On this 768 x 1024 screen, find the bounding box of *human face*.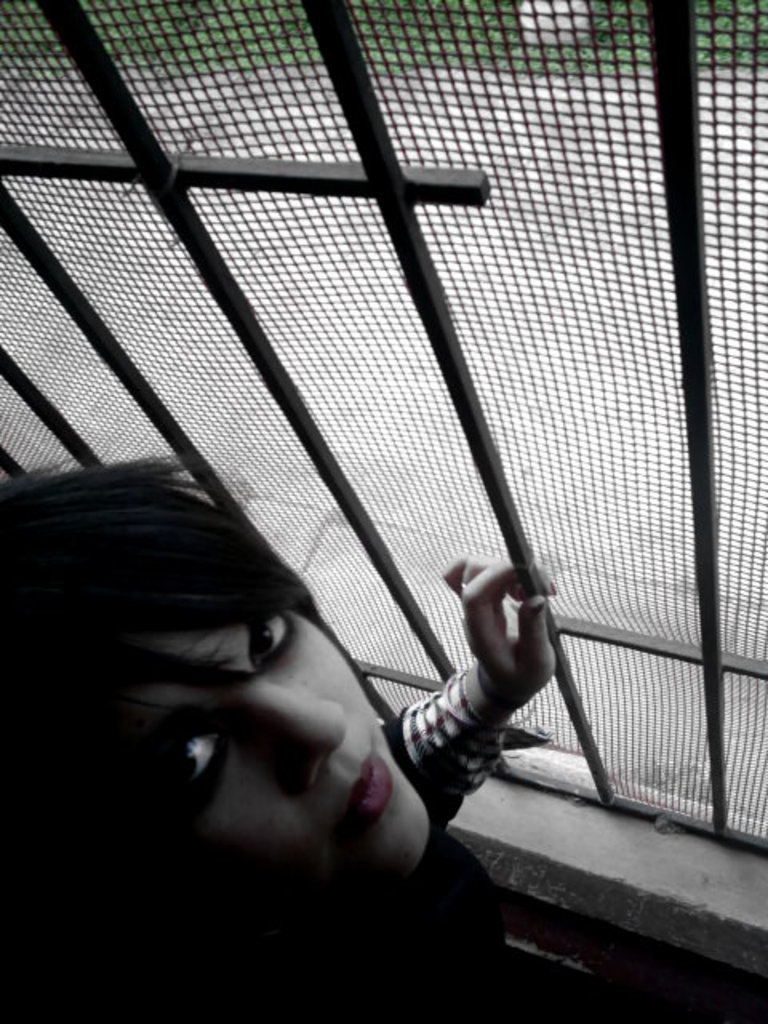
Bounding box: x1=98 y1=605 x2=440 y2=898.
